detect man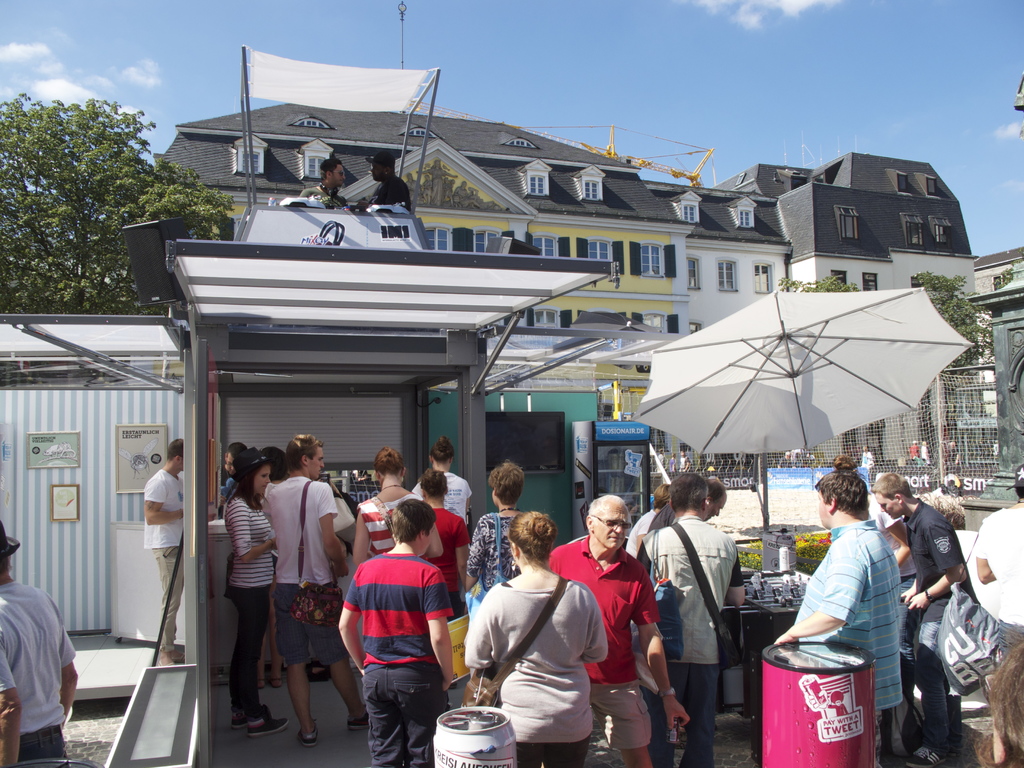
x1=142 y1=438 x2=180 y2=668
